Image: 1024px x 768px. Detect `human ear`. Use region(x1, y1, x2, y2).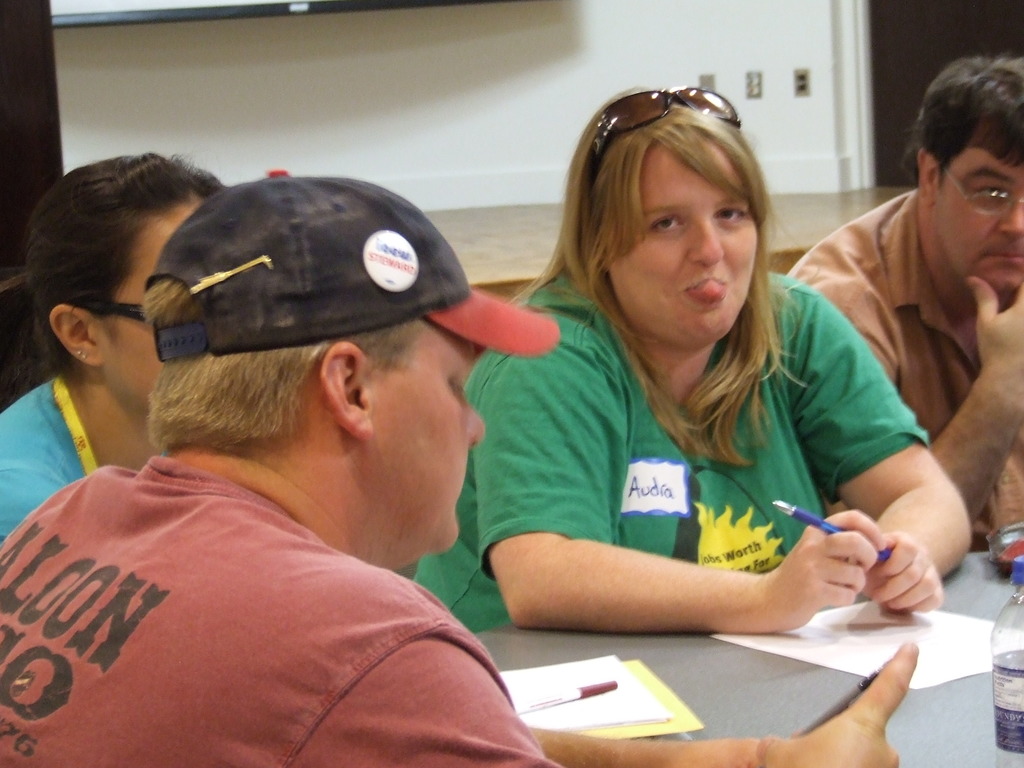
region(920, 148, 943, 205).
